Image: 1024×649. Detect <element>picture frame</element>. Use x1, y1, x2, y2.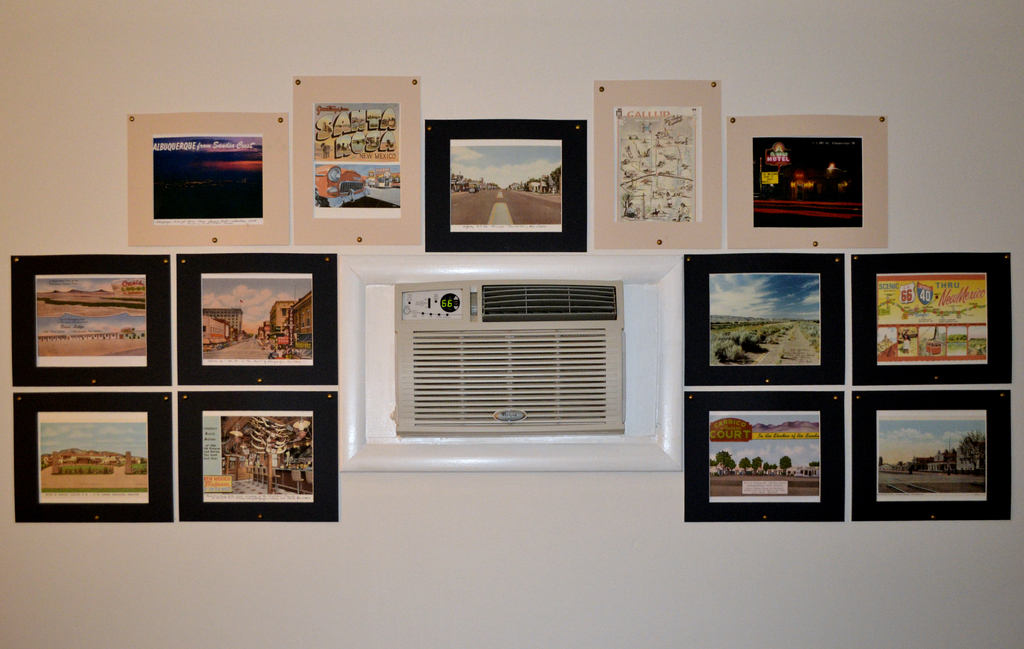
593, 81, 722, 247.
